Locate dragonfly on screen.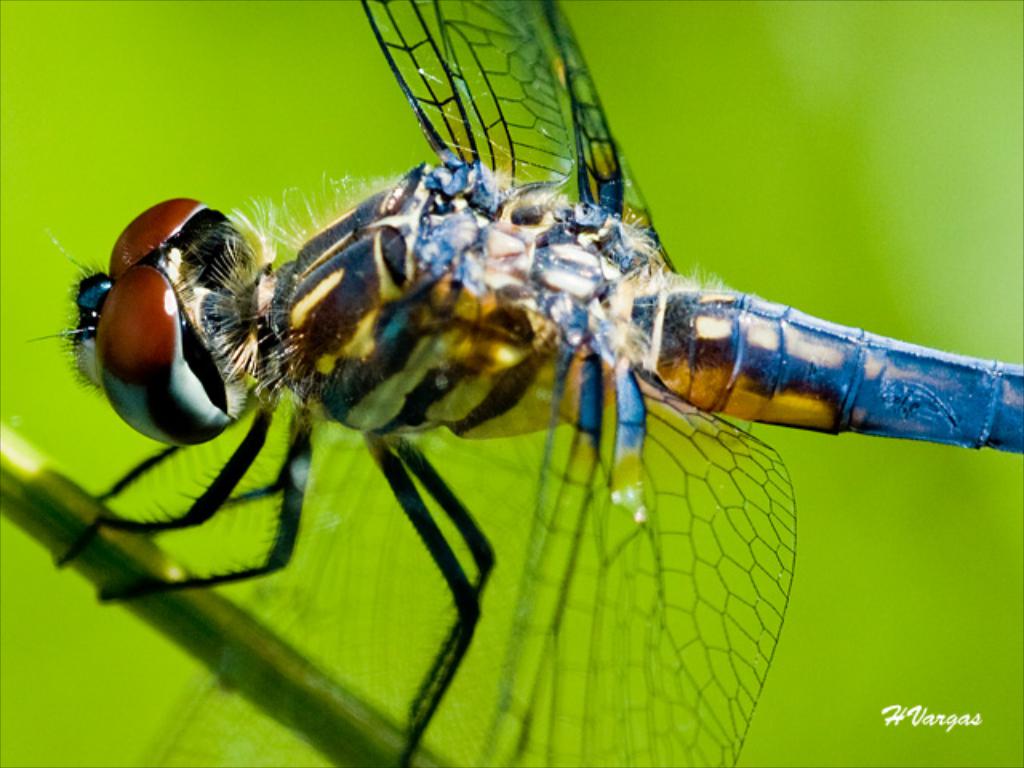
On screen at 22, 2, 1022, 766.
